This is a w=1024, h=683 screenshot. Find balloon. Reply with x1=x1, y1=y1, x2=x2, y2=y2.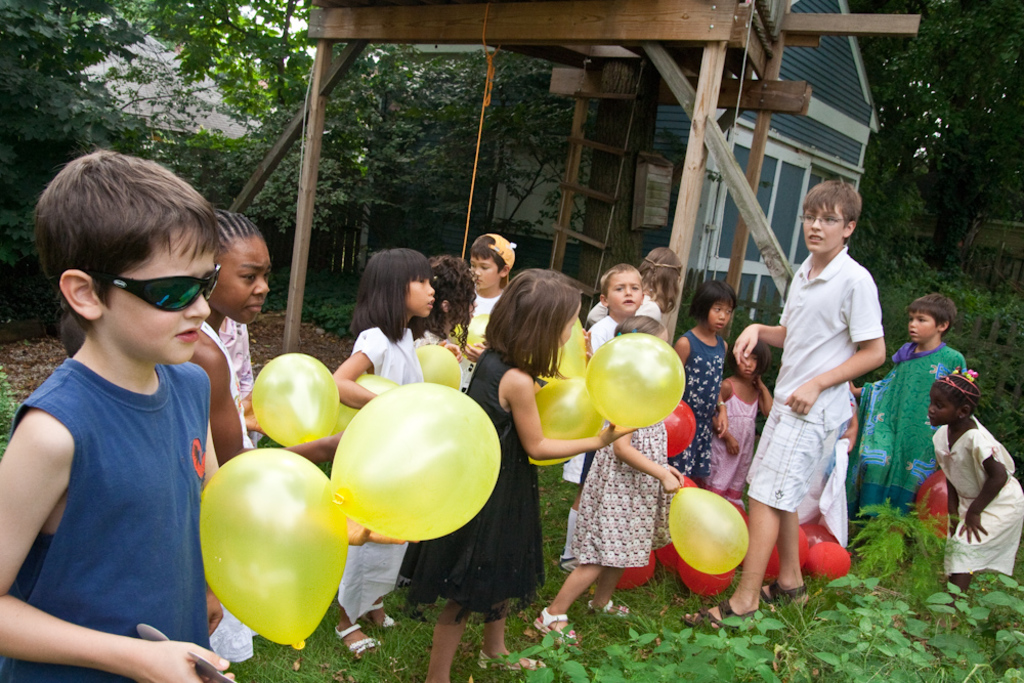
x1=673, y1=552, x2=737, y2=599.
